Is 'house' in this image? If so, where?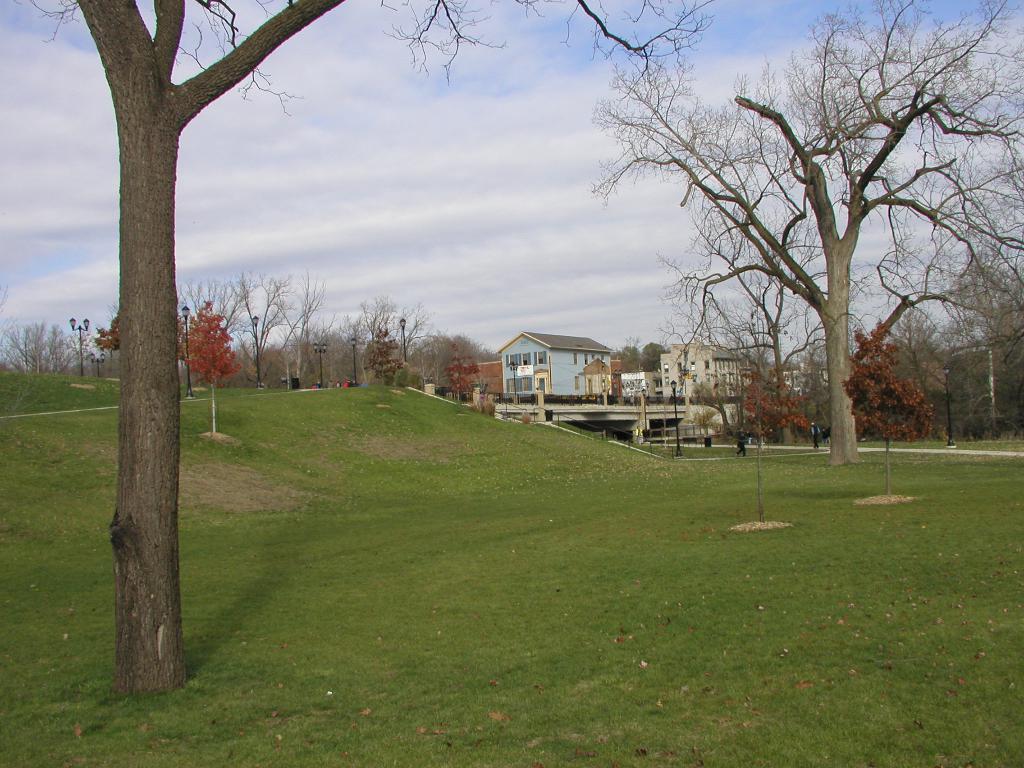
Yes, at box=[659, 339, 747, 394].
